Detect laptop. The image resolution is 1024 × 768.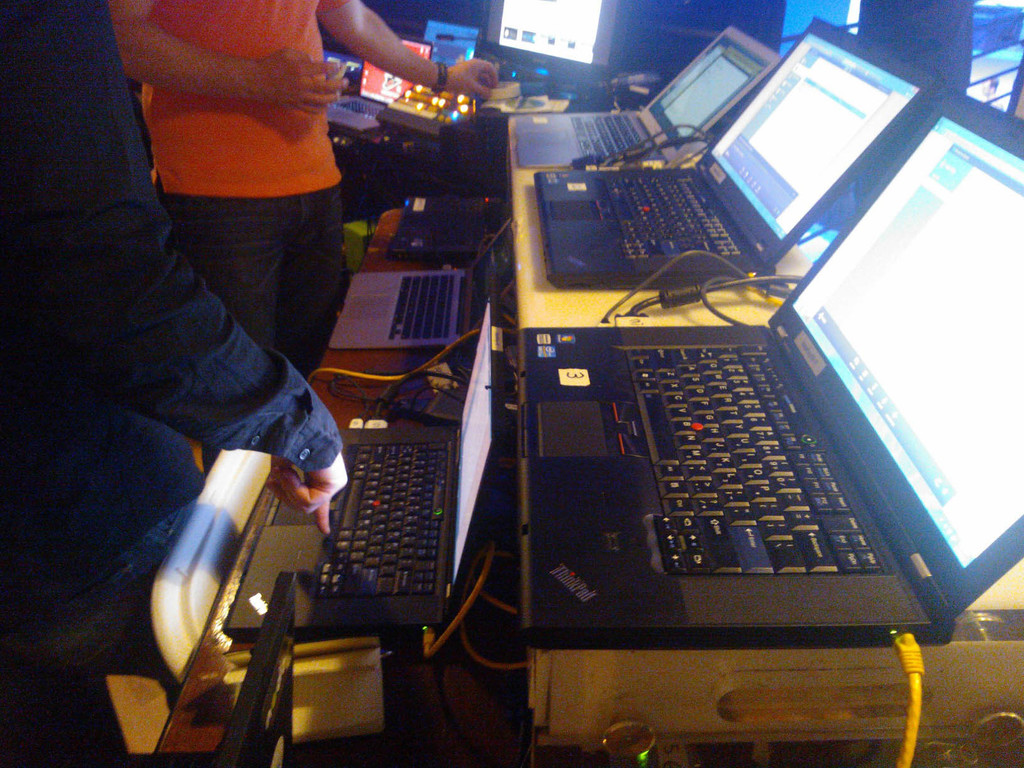
box(507, 28, 786, 170).
